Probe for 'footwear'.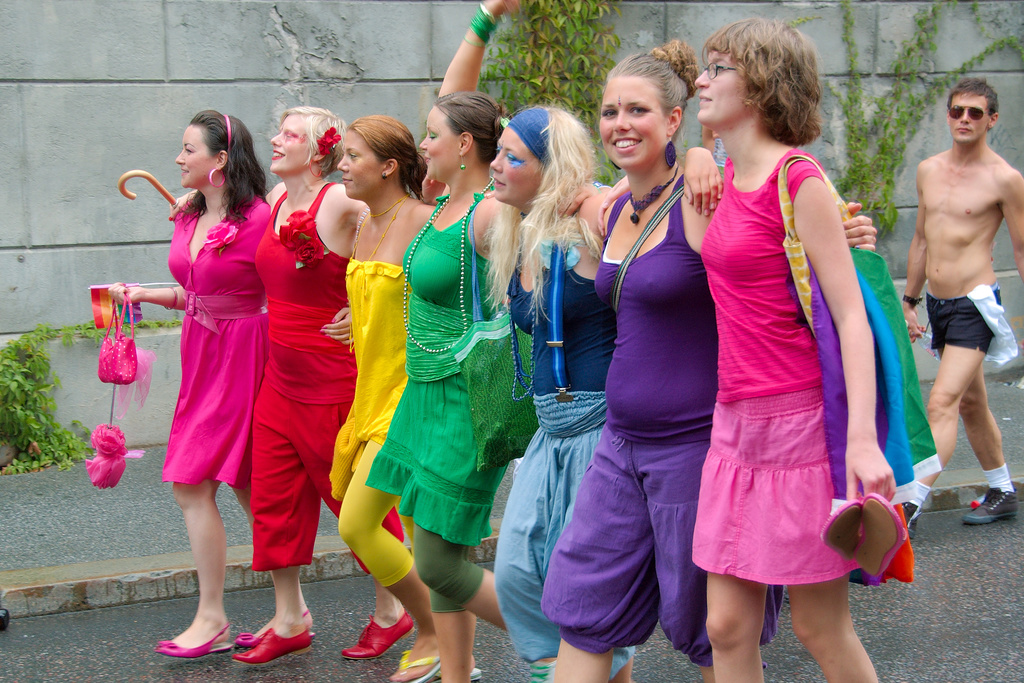
Probe result: [left=957, top=484, right=1023, bottom=527].
